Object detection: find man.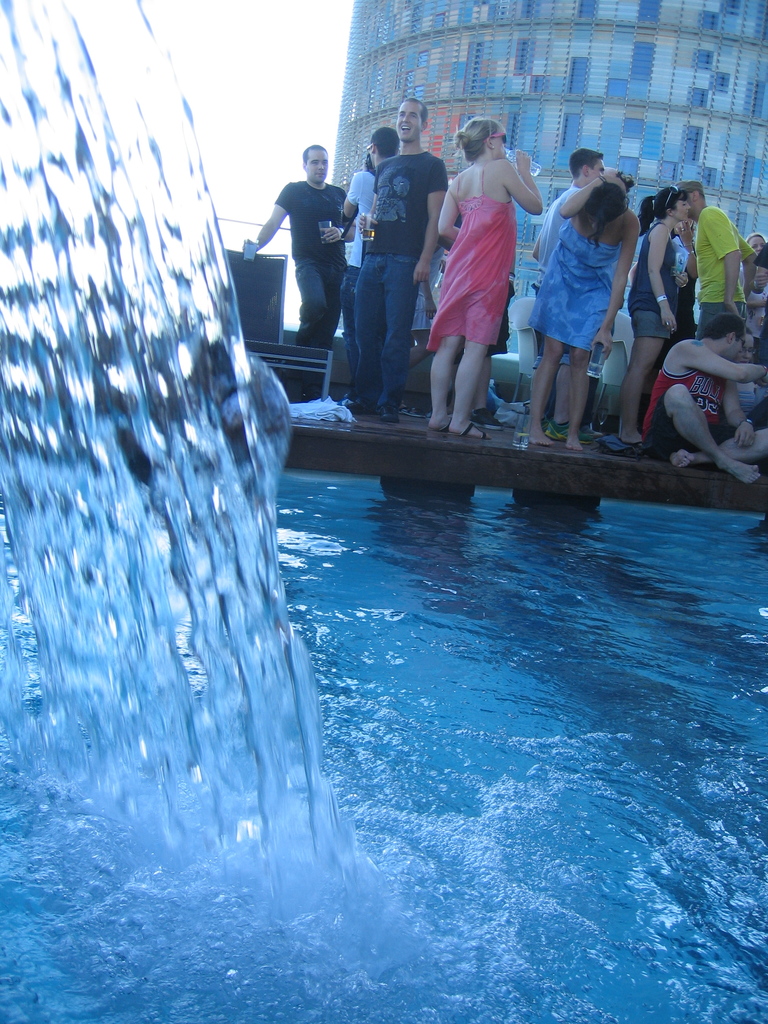
531:146:609:307.
